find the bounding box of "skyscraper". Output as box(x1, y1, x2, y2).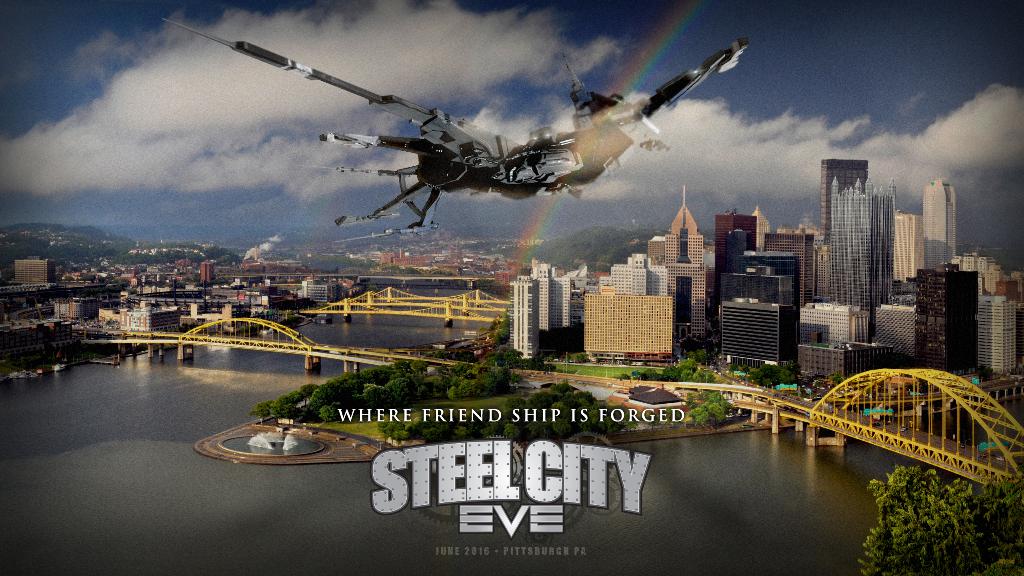
box(710, 216, 761, 305).
